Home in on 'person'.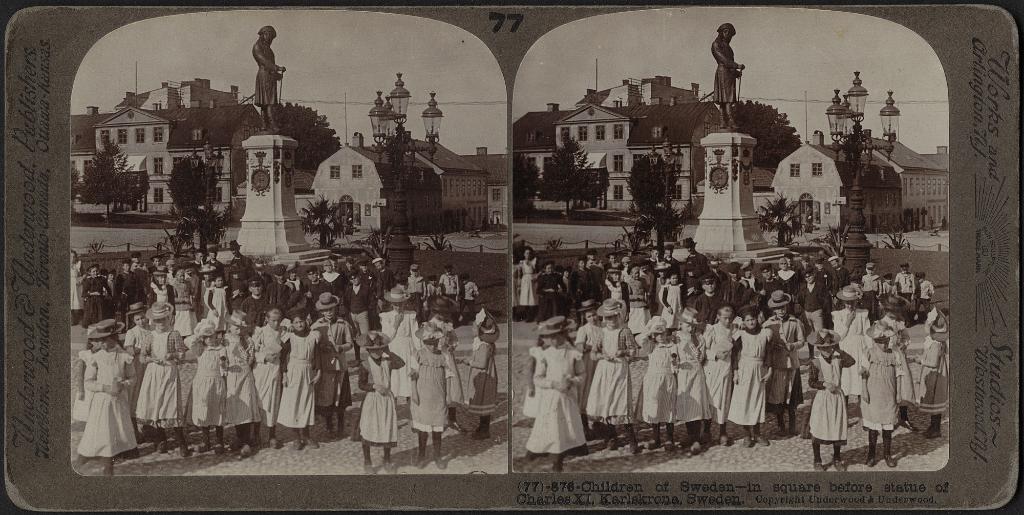
Homed in at region(673, 301, 716, 440).
